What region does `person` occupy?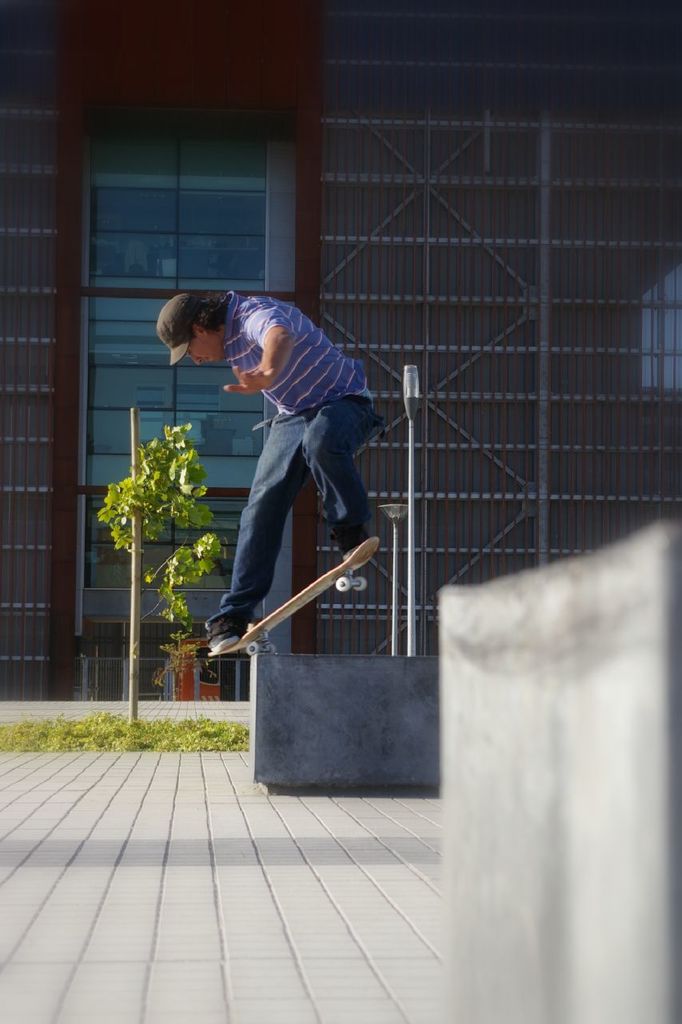
bbox(154, 299, 385, 655).
